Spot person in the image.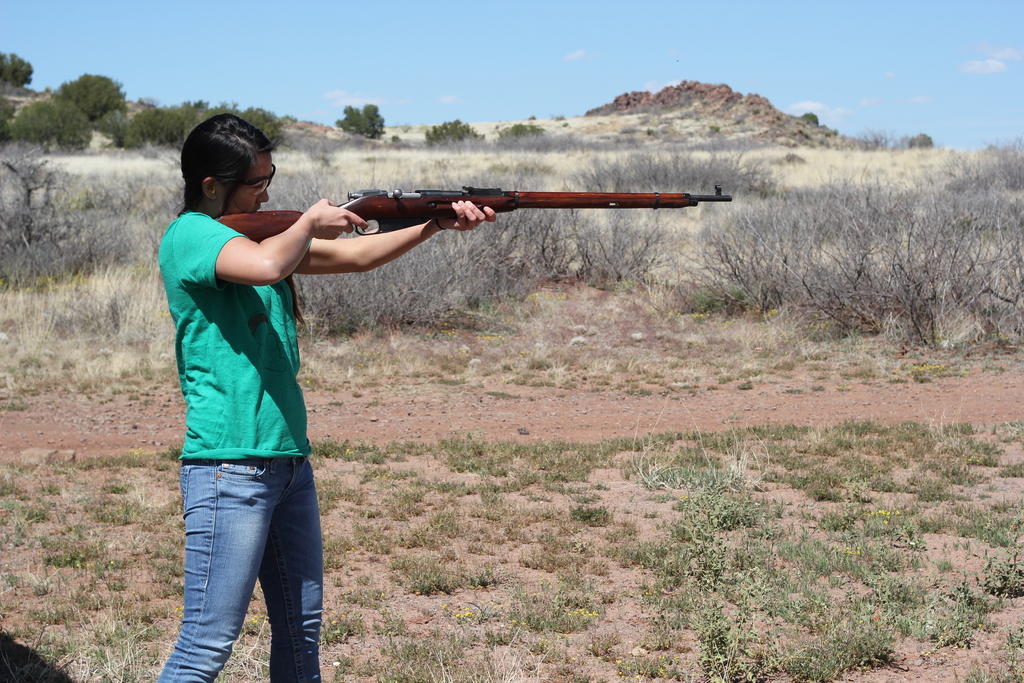
person found at region(152, 109, 498, 682).
